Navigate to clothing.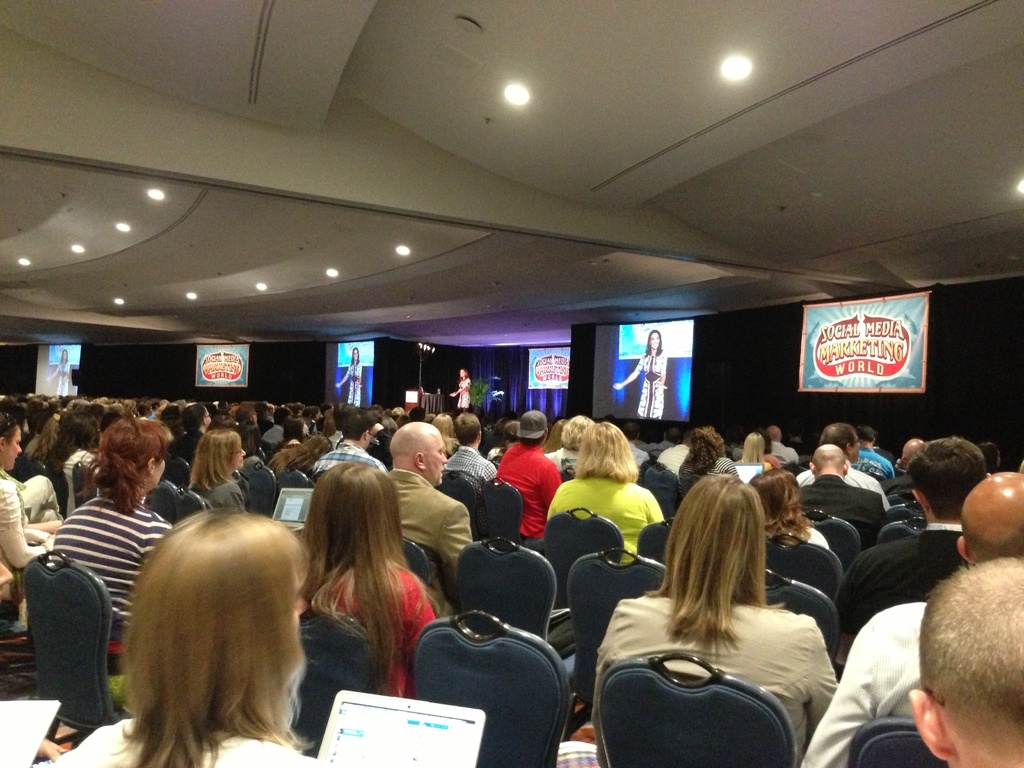
Navigation target: pyautogui.locateOnScreen(781, 521, 836, 550).
